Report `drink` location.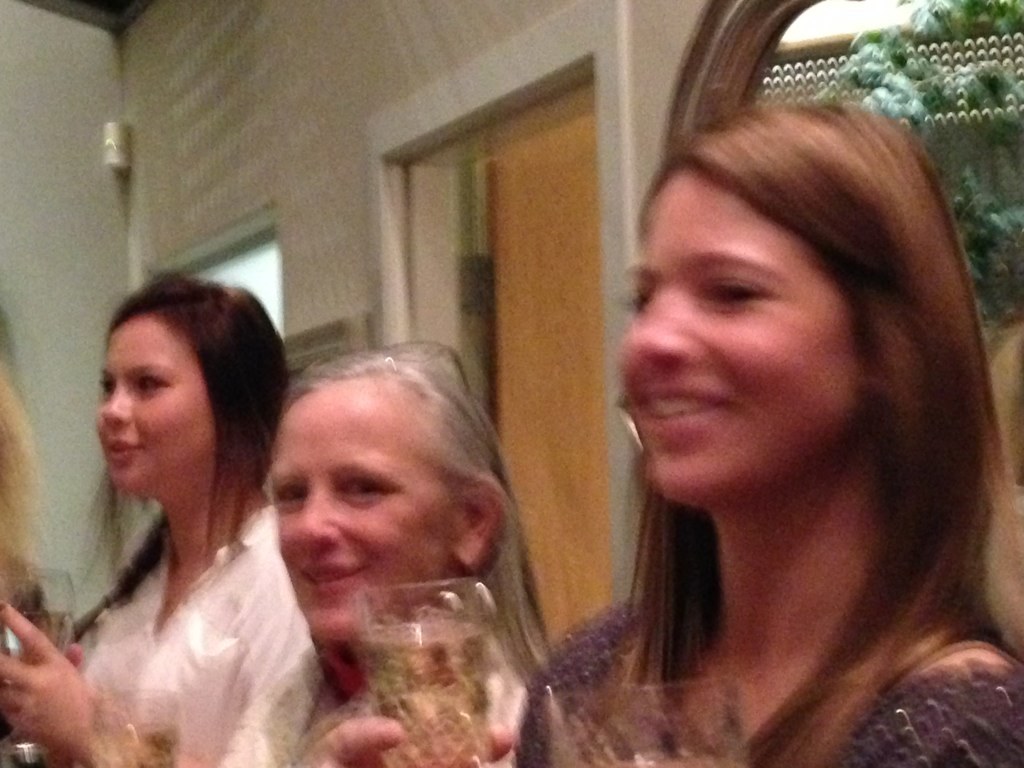
Report: (x1=356, y1=608, x2=488, y2=764).
